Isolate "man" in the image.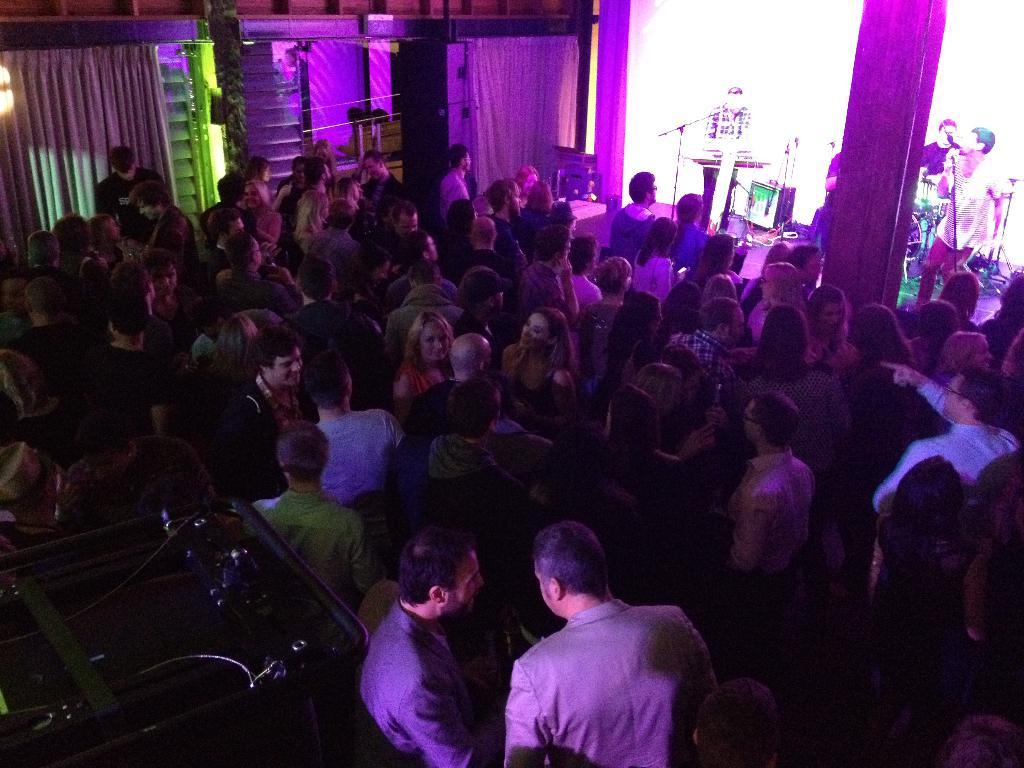
Isolated region: [left=287, top=249, right=350, bottom=360].
